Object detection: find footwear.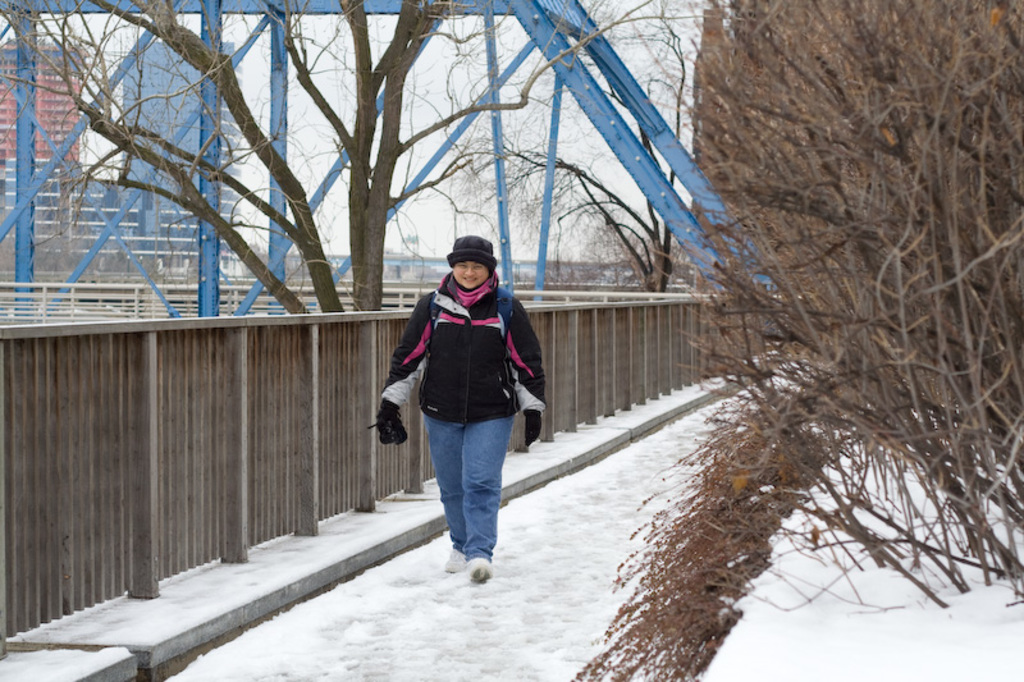
<region>471, 559, 492, 582</region>.
